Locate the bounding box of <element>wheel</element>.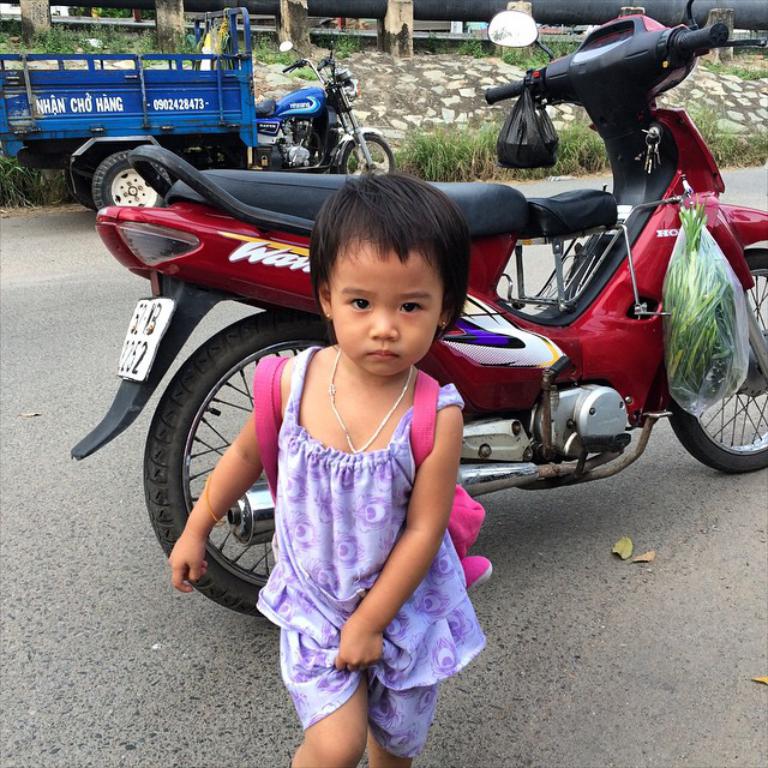
Bounding box: [671,253,767,472].
